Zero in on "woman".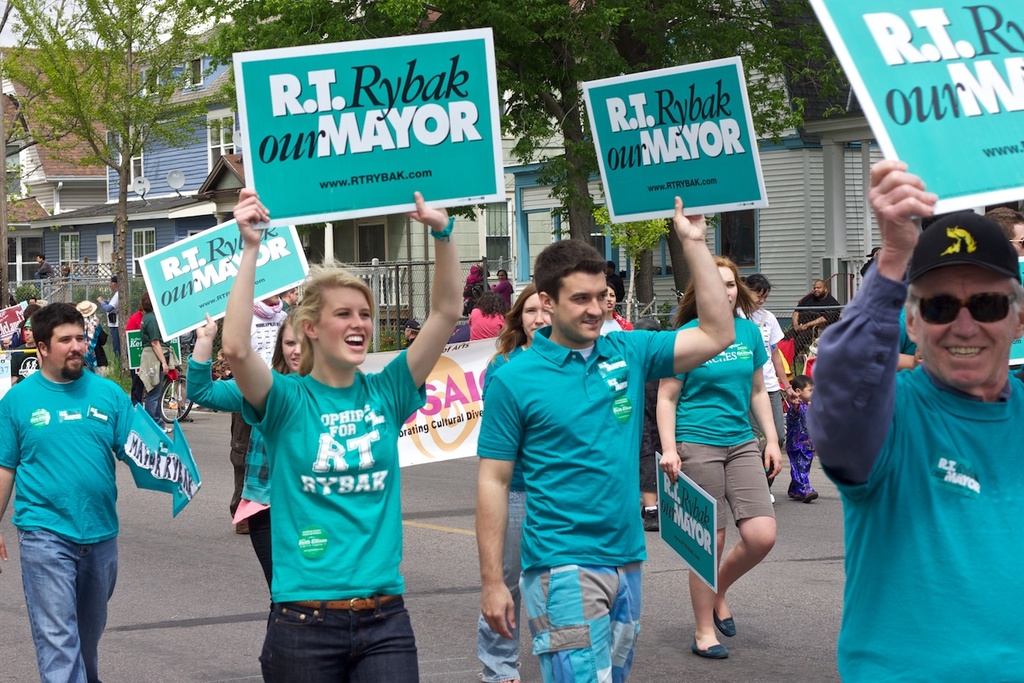
Zeroed in: (481,280,552,682).
